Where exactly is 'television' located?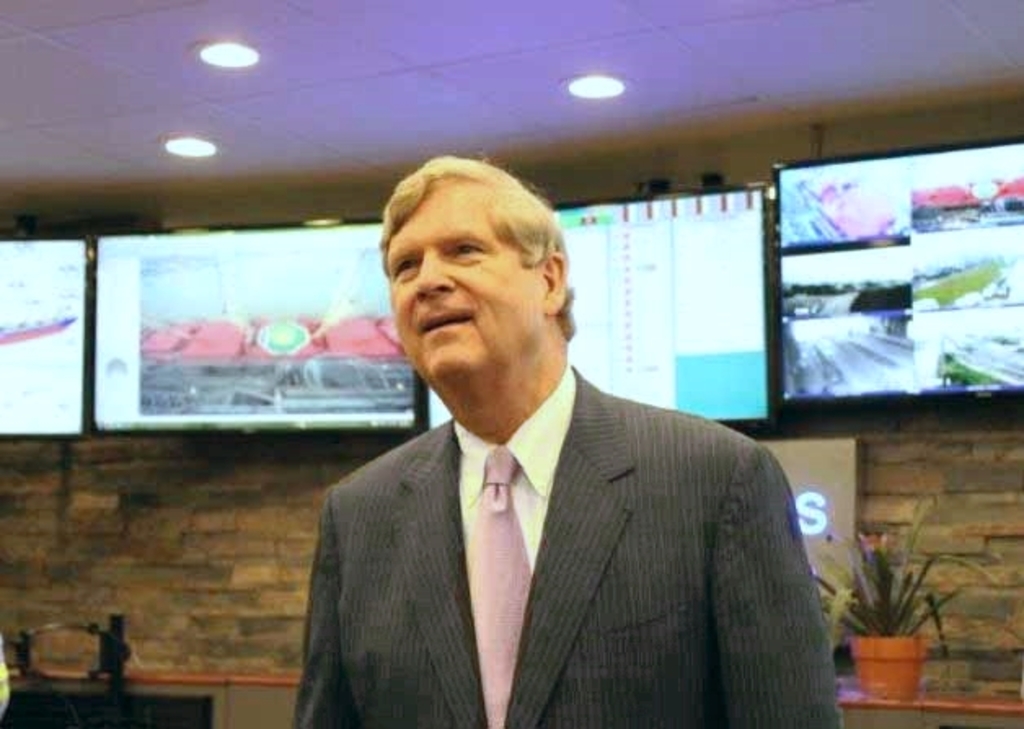
Its bounding box is x1=91 y1=212 x2=417 y2=437.
